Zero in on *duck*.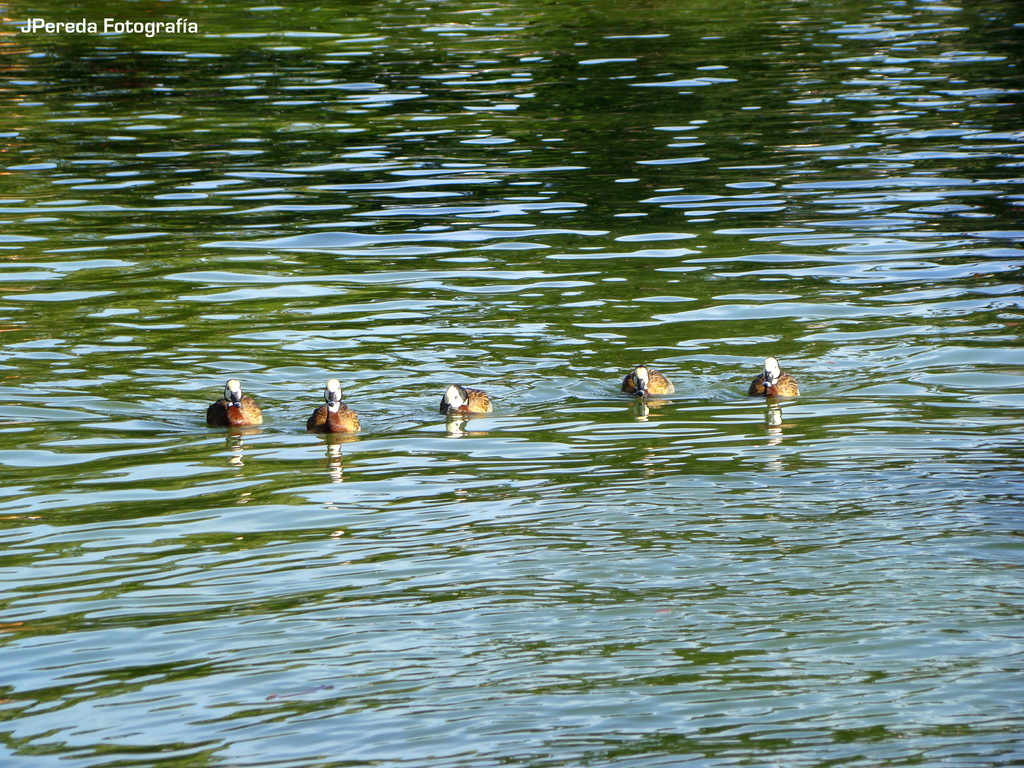
Zeroed in: Rect(308, 376, 366, 440).
